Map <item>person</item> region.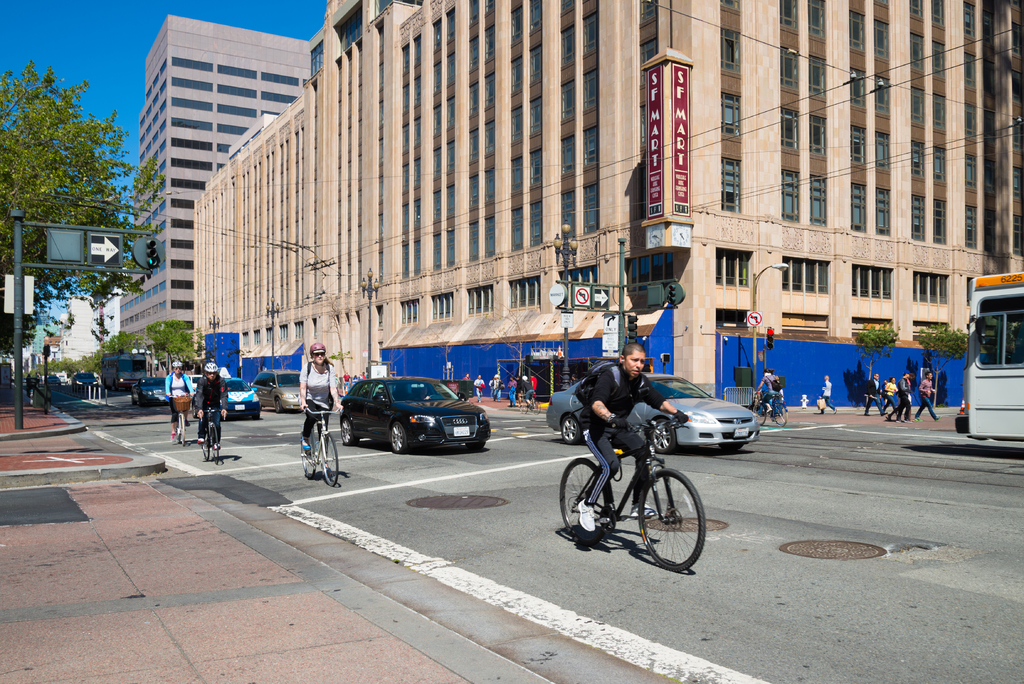
Mapped to <region>192, 360, 229, 444</region>.
